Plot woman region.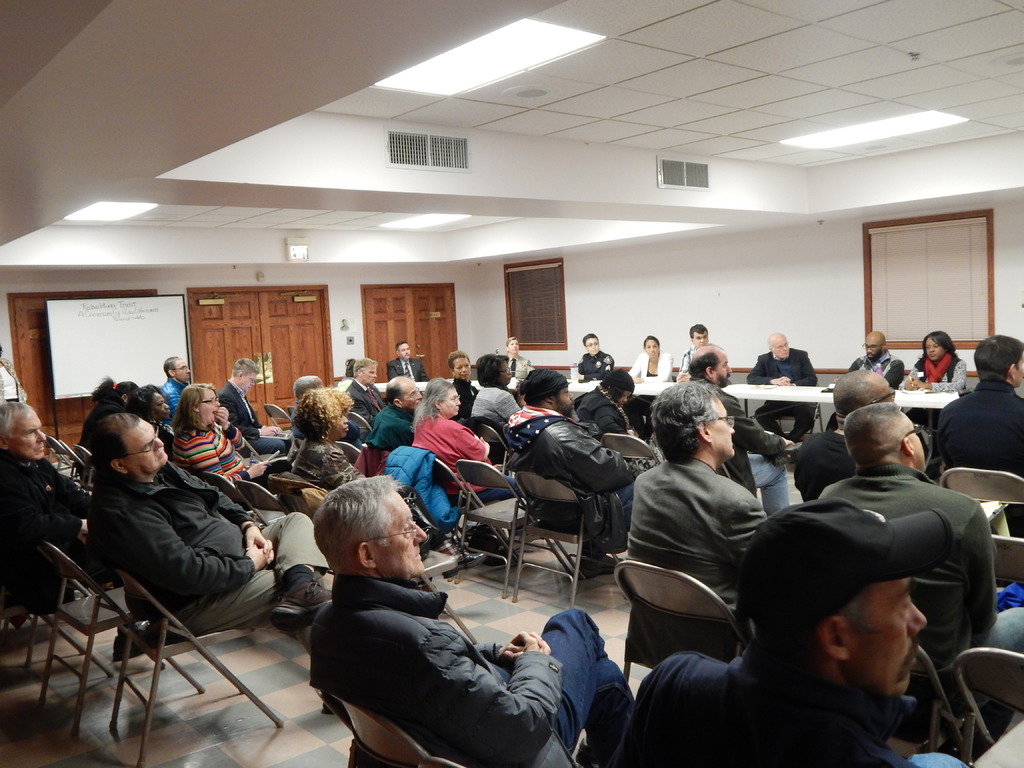
Plotted at [893,329,964,458].
